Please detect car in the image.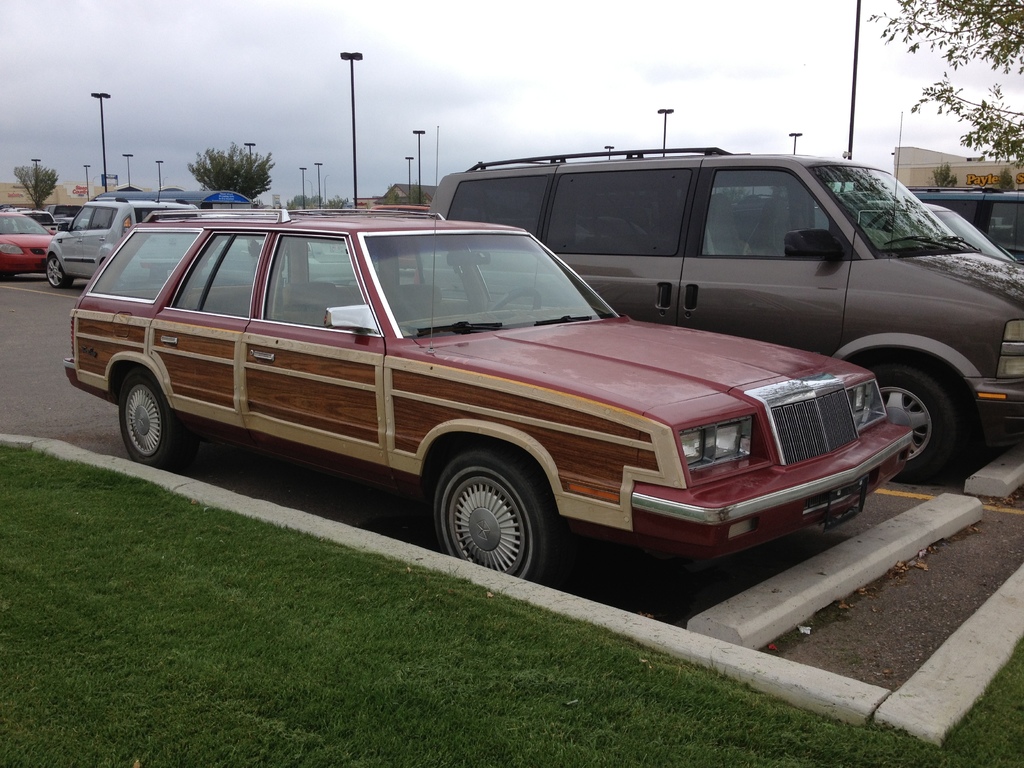
box=[19, 209, 57, 230].
